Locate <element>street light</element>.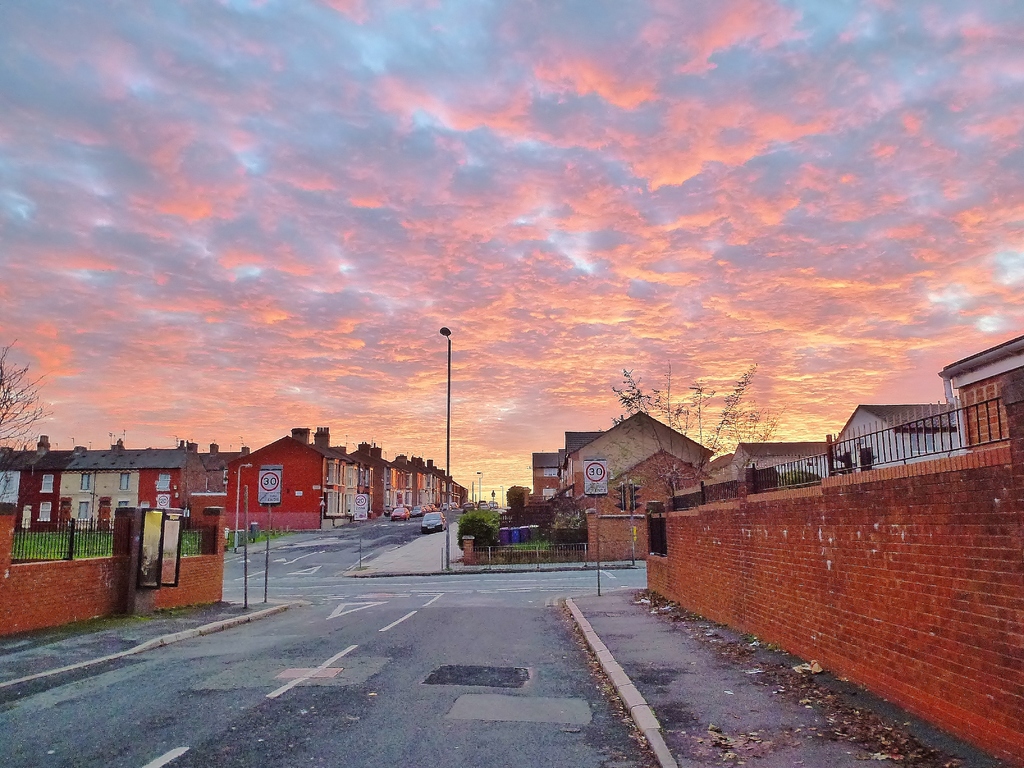
Bounding box: 499:483:508:509.
